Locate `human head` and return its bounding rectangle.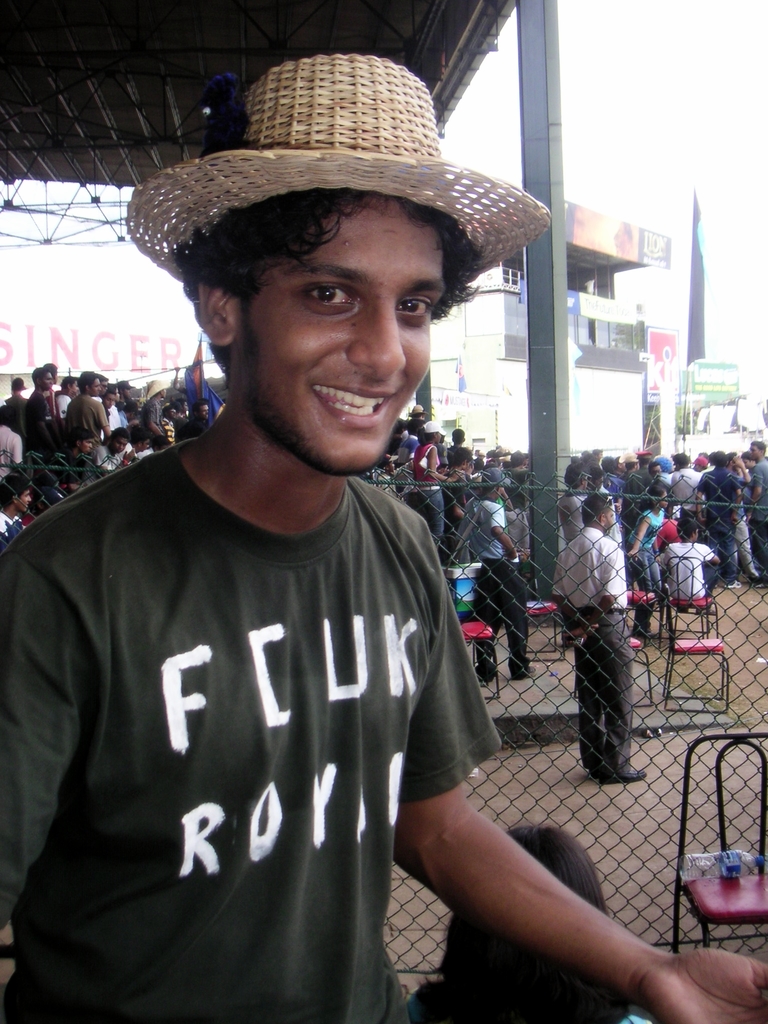
(45,362,59,383).
